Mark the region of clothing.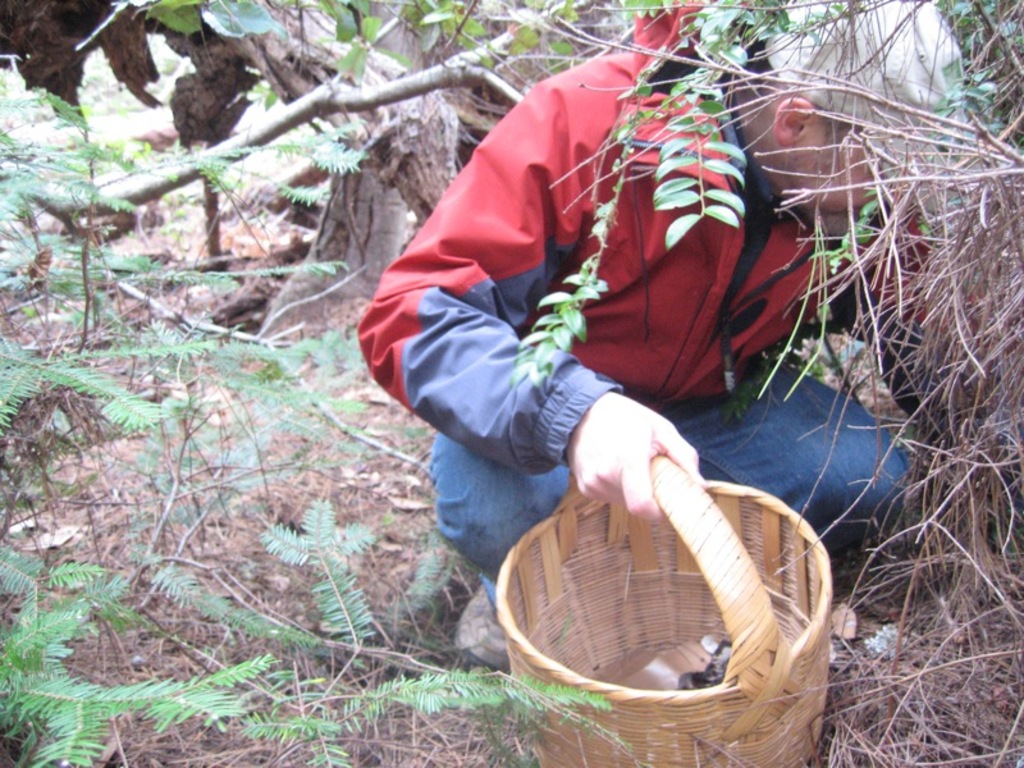
Region: box=[339, 0, 933, 573].
